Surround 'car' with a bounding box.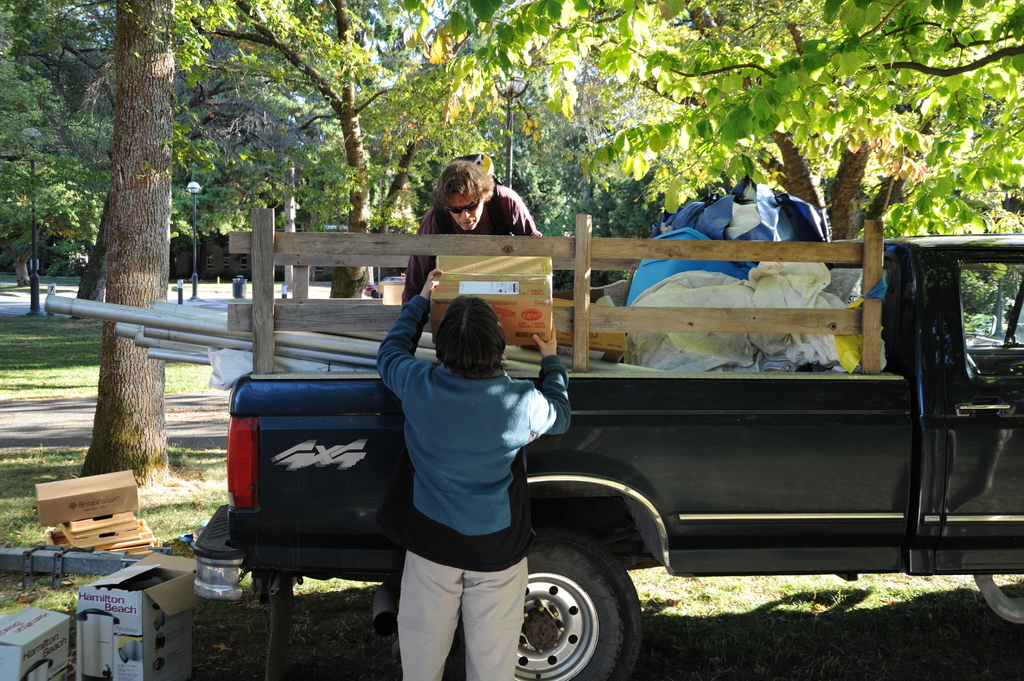
bbox(195, 234, 1023, 680).
